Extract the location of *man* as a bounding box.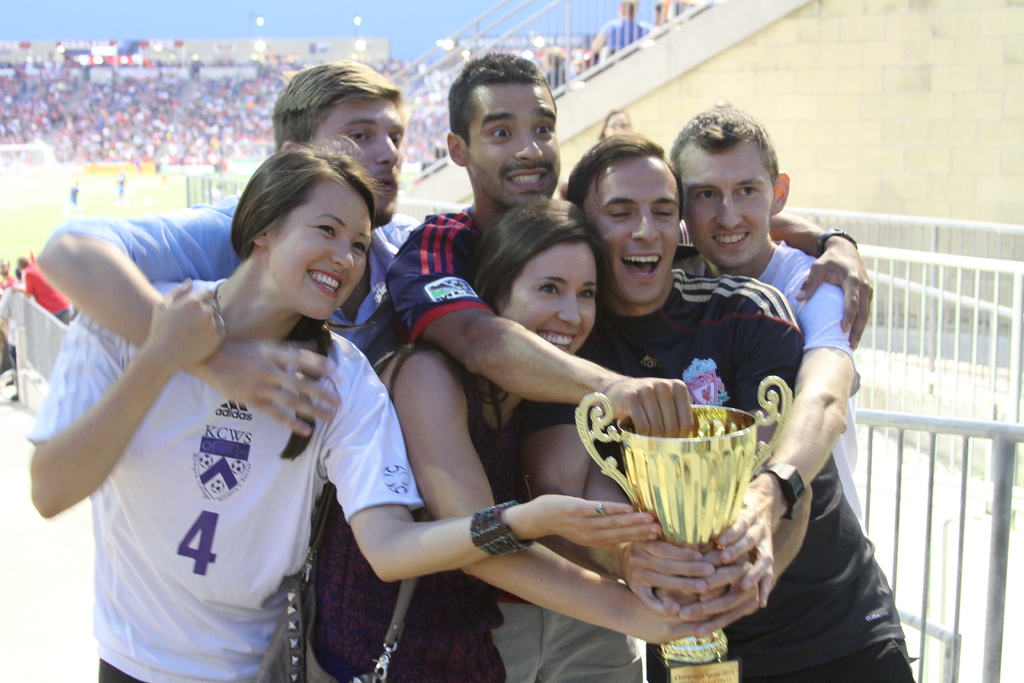
locate(385, 54, 870, 436).
